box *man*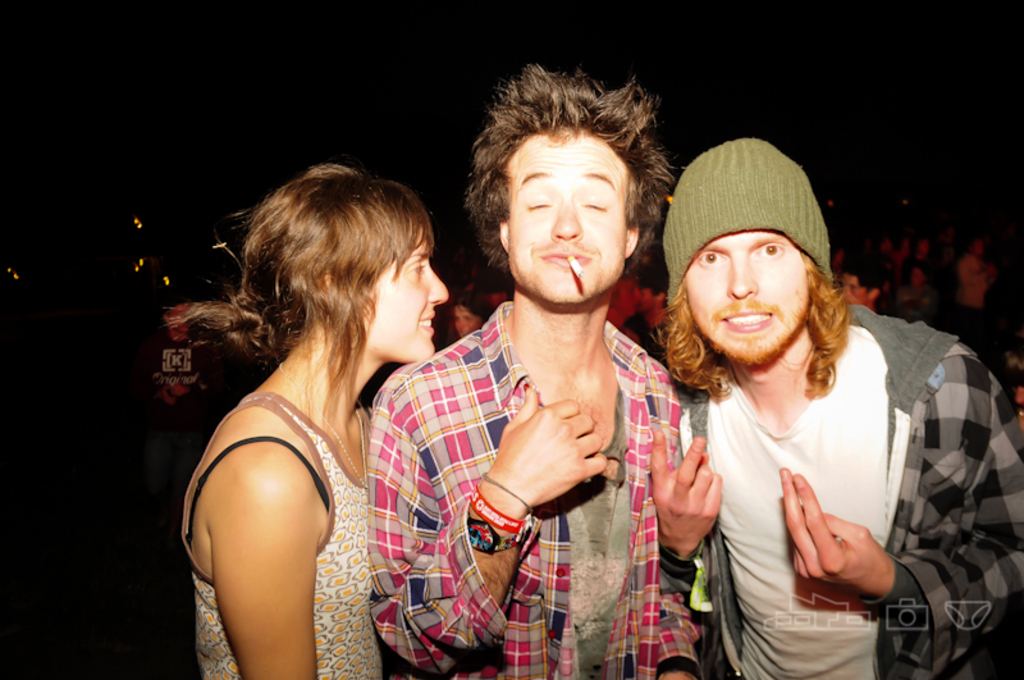
(643, 136, 1023, 679)
